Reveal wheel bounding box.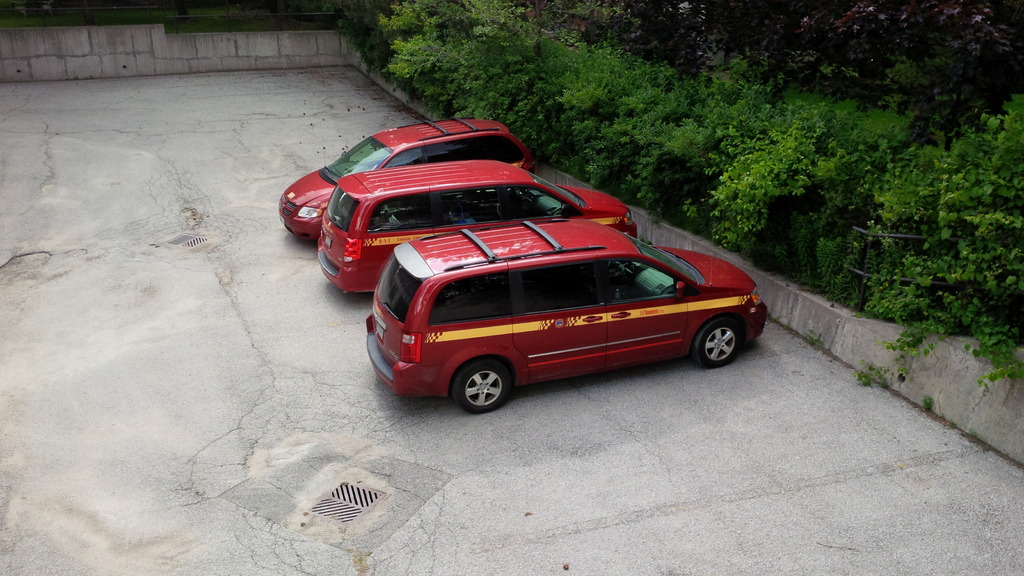
Revealed: bbox=[694, 317, 740, 367].
